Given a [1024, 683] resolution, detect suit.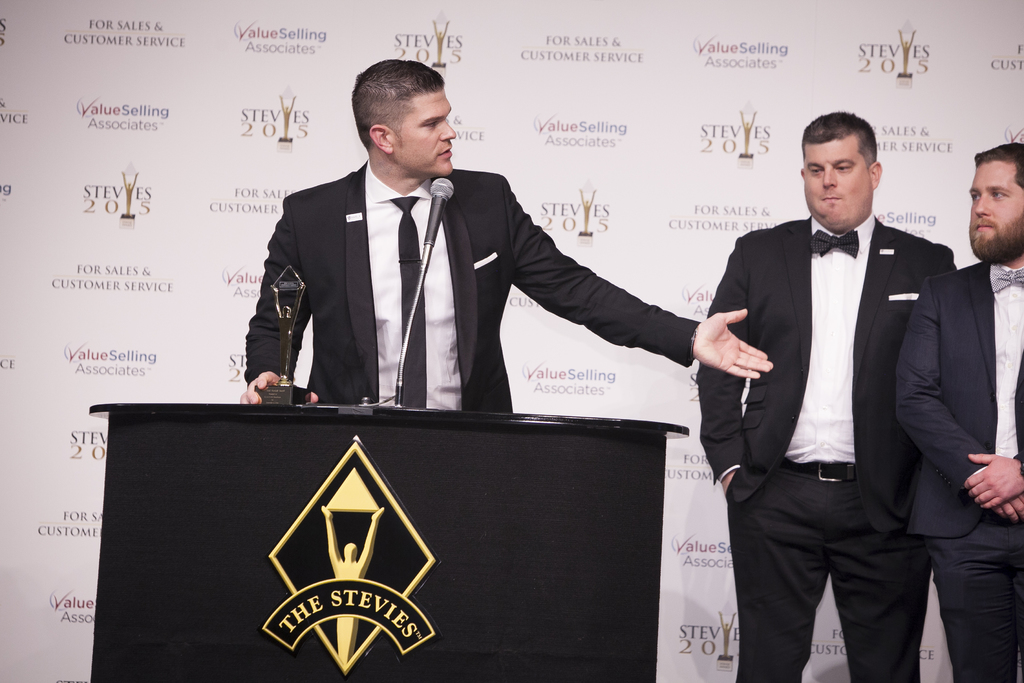
x1=895 y1=263 x2=1023 y2=682.
